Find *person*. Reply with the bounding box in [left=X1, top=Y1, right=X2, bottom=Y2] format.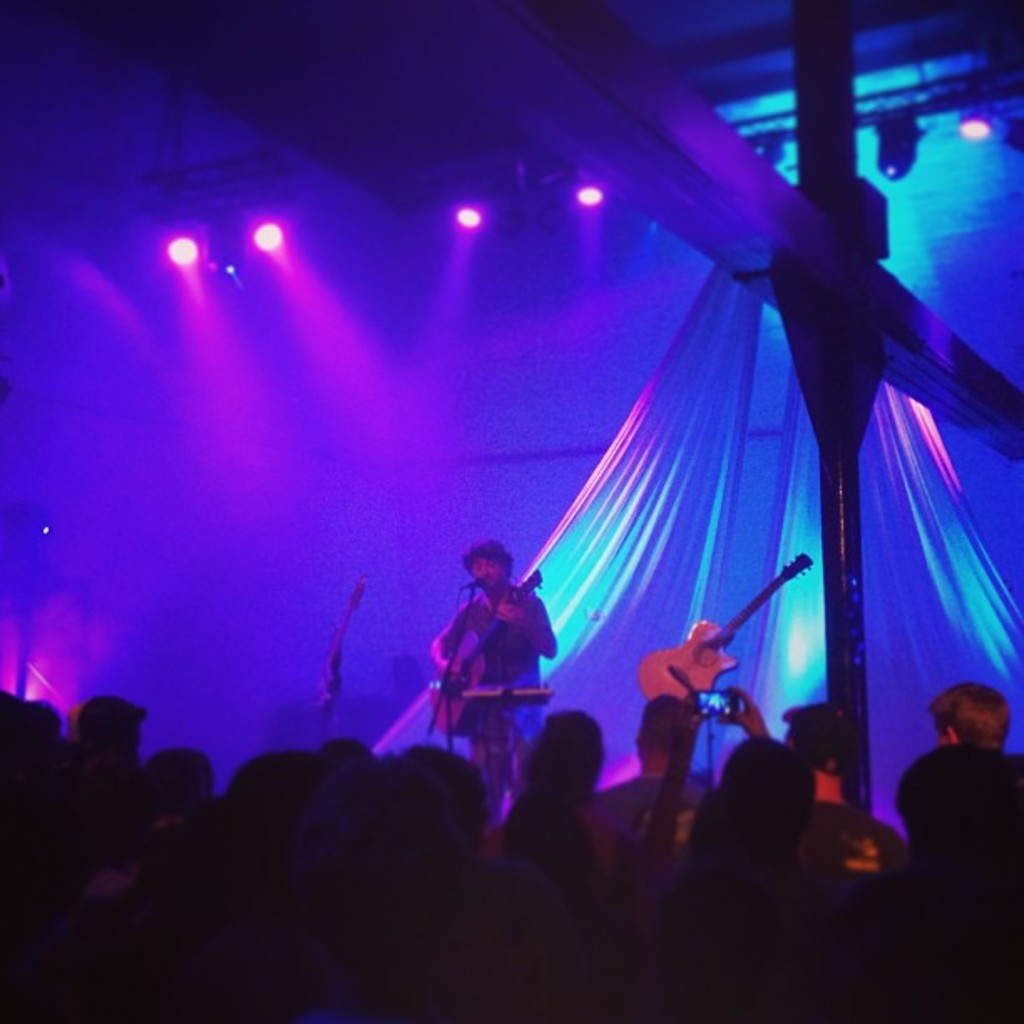
[left=423, top=535, right=552, bottom=790].
